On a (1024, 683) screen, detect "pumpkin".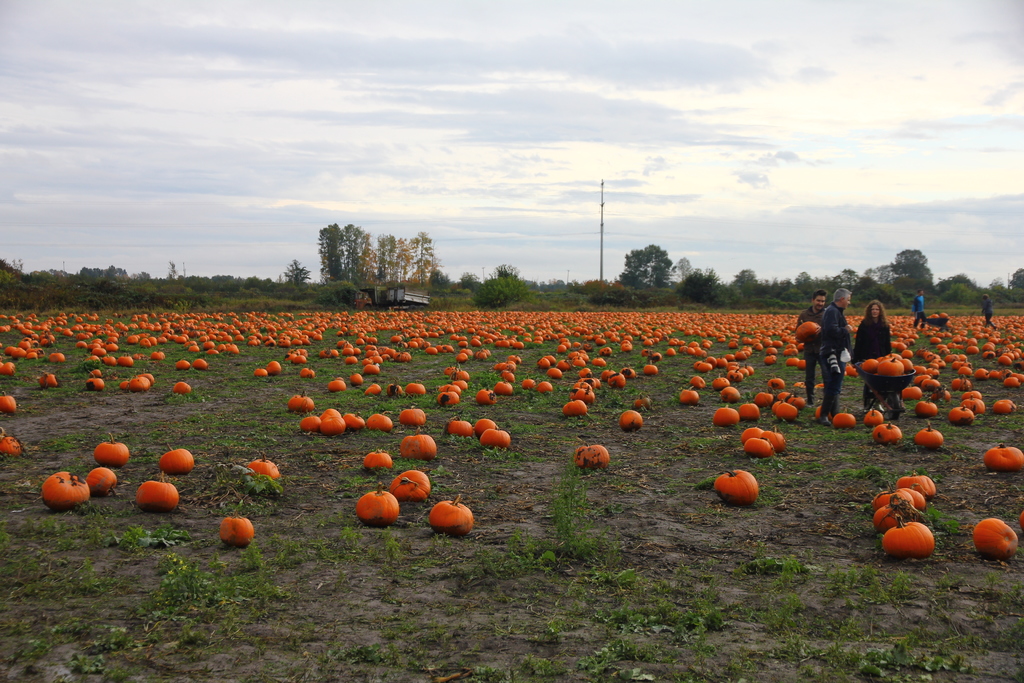
rect(746, 438, 771, 457).
